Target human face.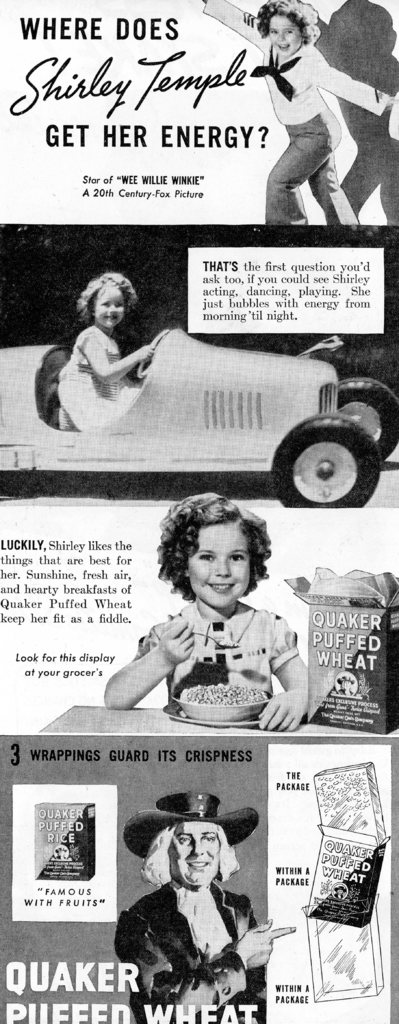
Target region: (169,822,225,883).
